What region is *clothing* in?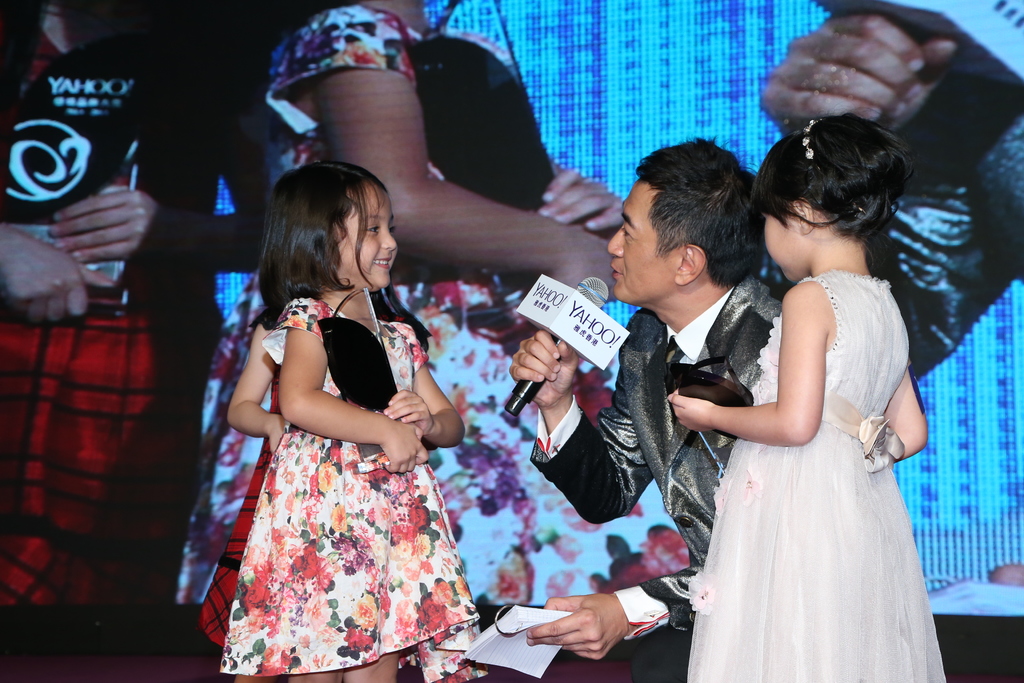
0 1 193 303.
